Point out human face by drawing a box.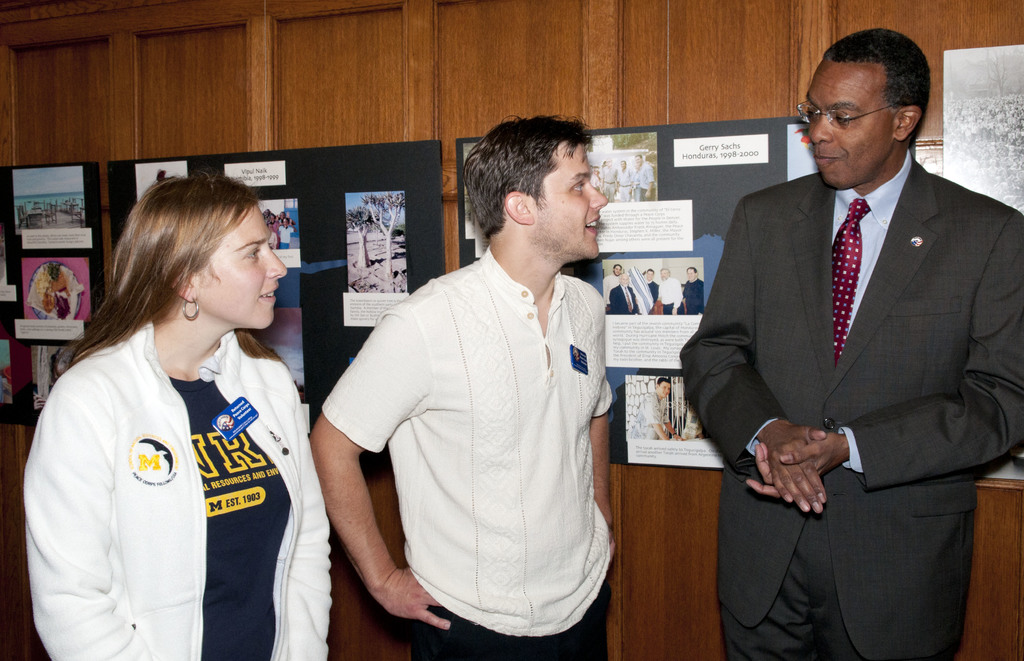
rect(279, 218, 291, 231).
